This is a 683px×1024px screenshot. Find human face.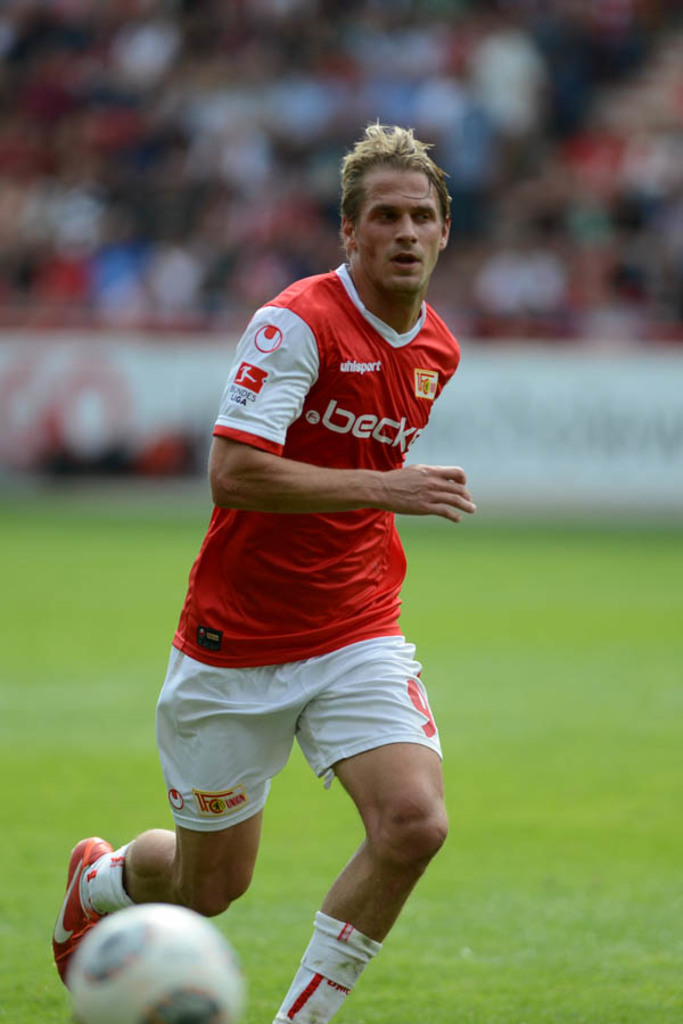
Bounding box: x1=353 y1=170 x2=437 y2=290.
